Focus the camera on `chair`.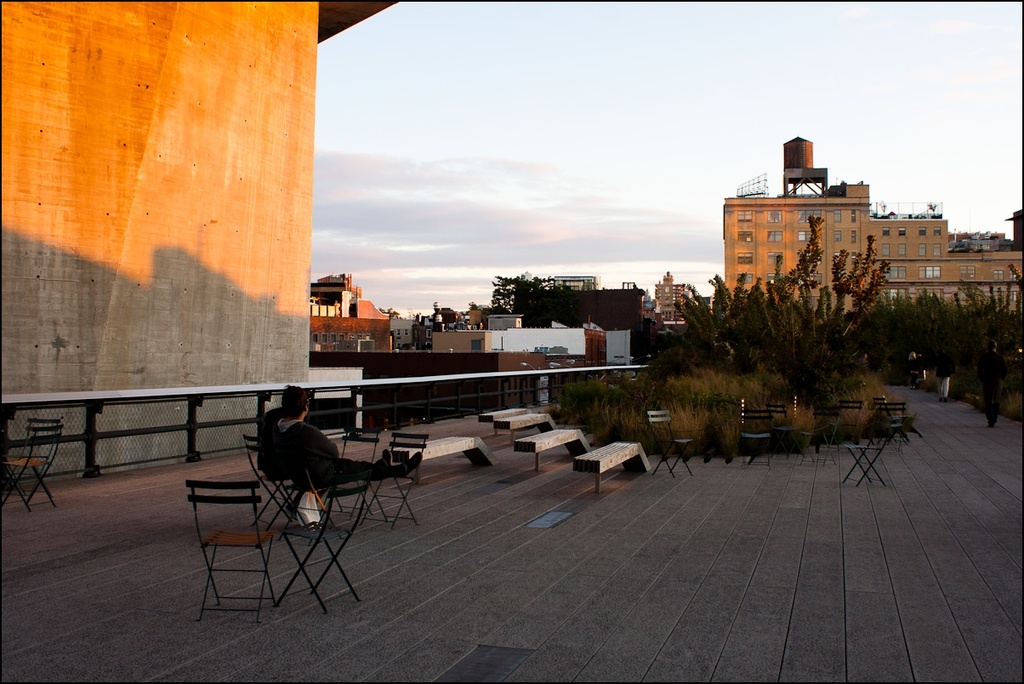
Focus region: bbox=[0, 413, 62, 512].
